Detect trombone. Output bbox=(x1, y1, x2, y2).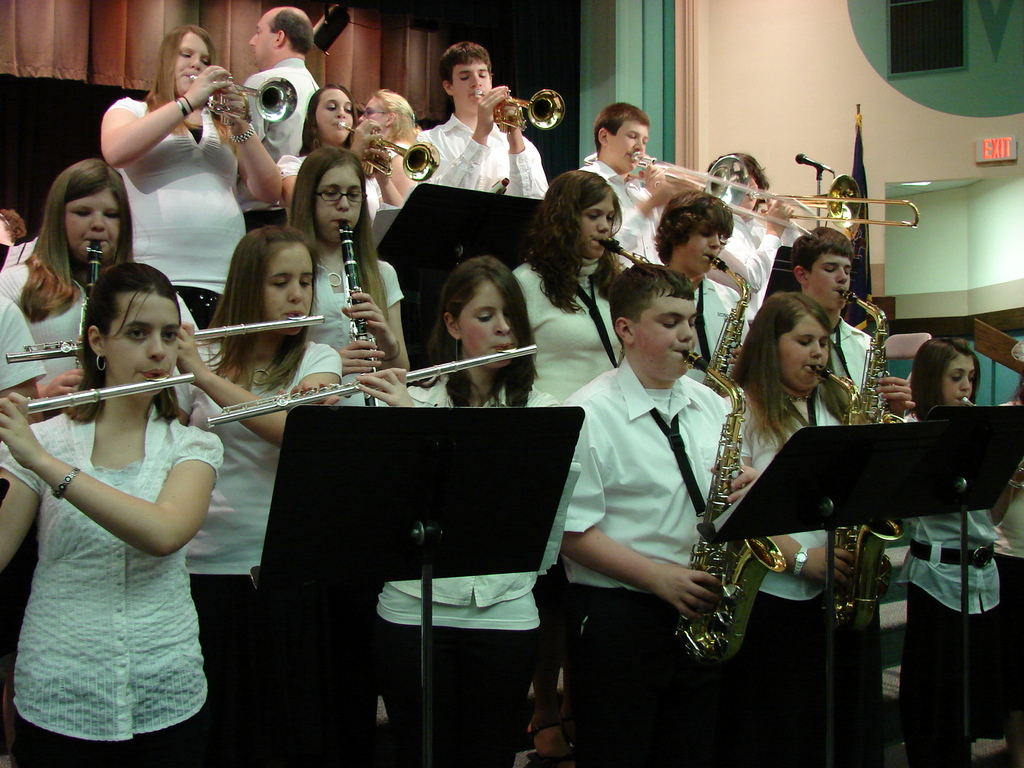
bbox=(749, 173, 919, 230).
